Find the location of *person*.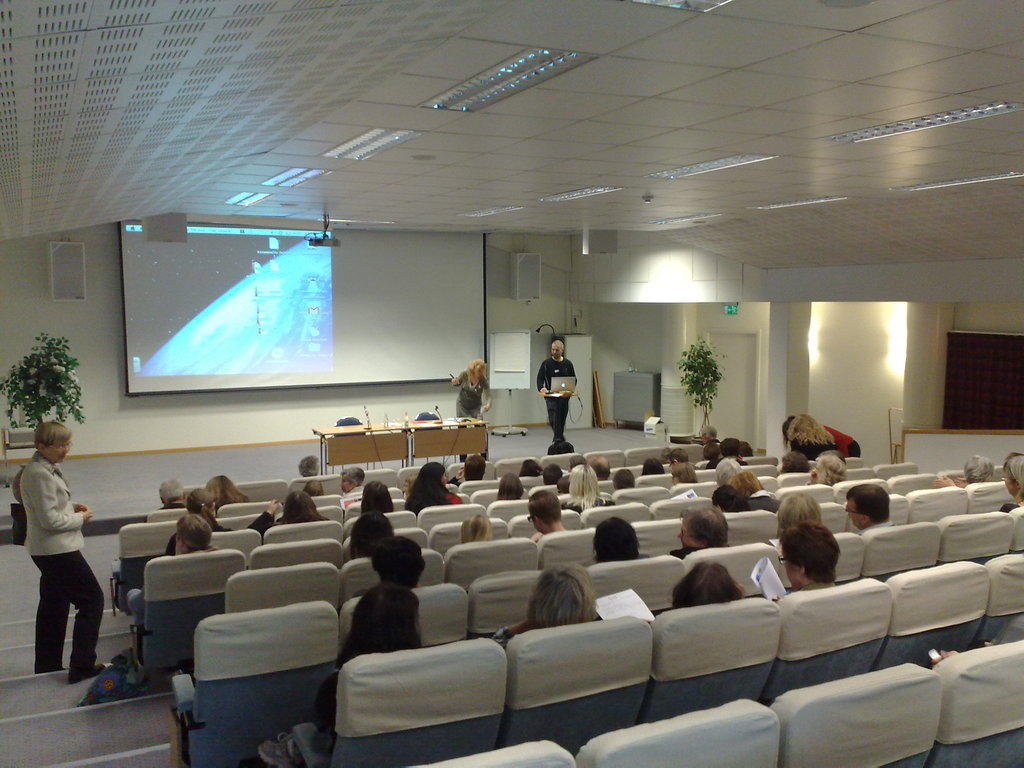
Location: (733,440,754,462).
